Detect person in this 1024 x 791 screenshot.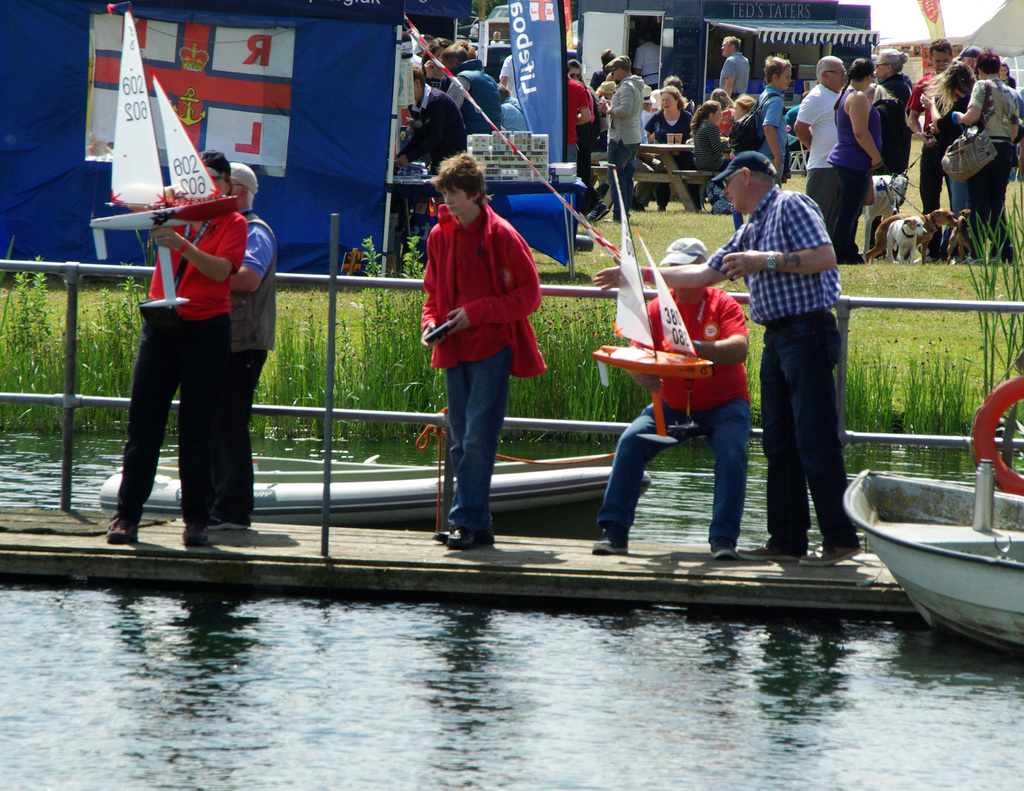
Detection: {"x1": 412, "y1": 158, "x2": 555, "y2": 552}.
